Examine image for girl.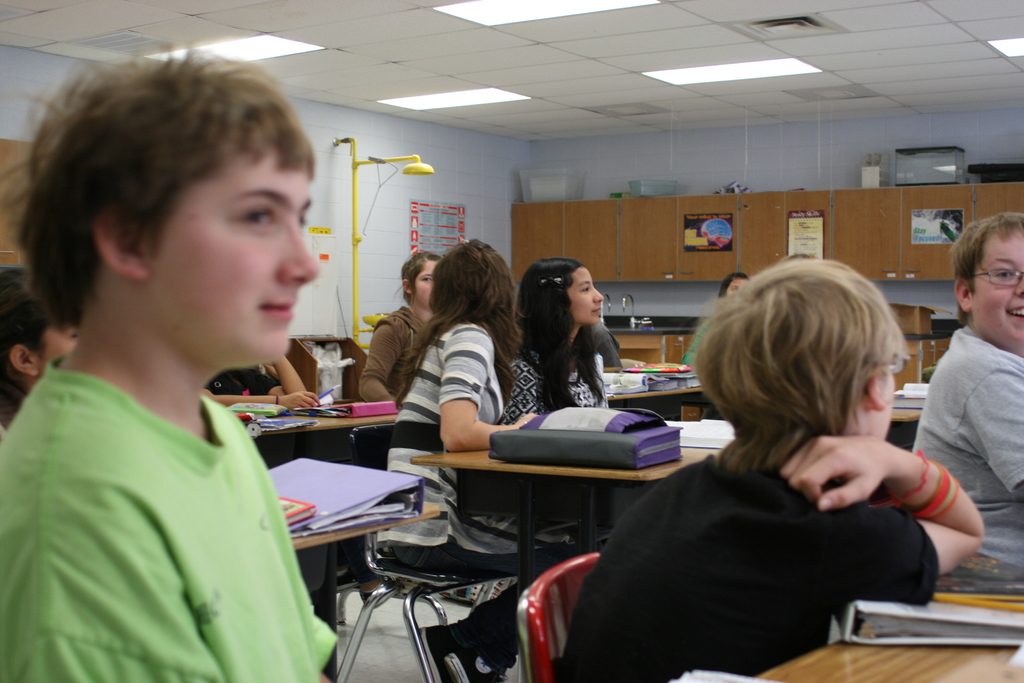
Examination result: bbox=[475, 252, 621, 547].
